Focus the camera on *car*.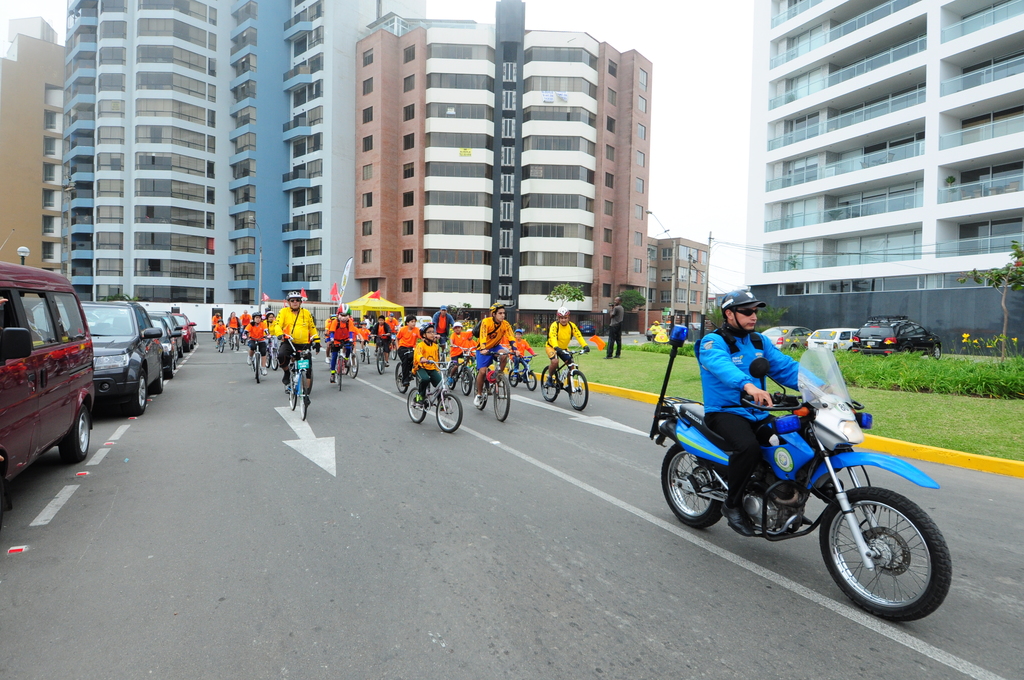
Focus region: bbox(33, 300, 166, 419).
